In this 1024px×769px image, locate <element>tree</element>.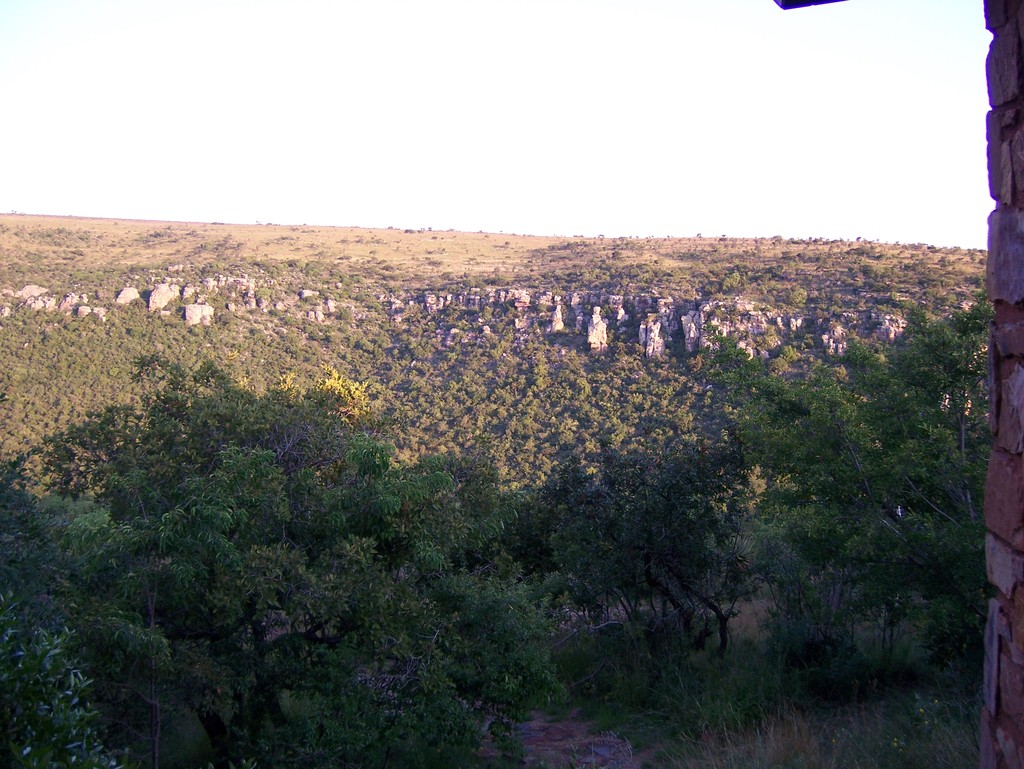
Bounding box: Rect(306, 368, 375, 427).
